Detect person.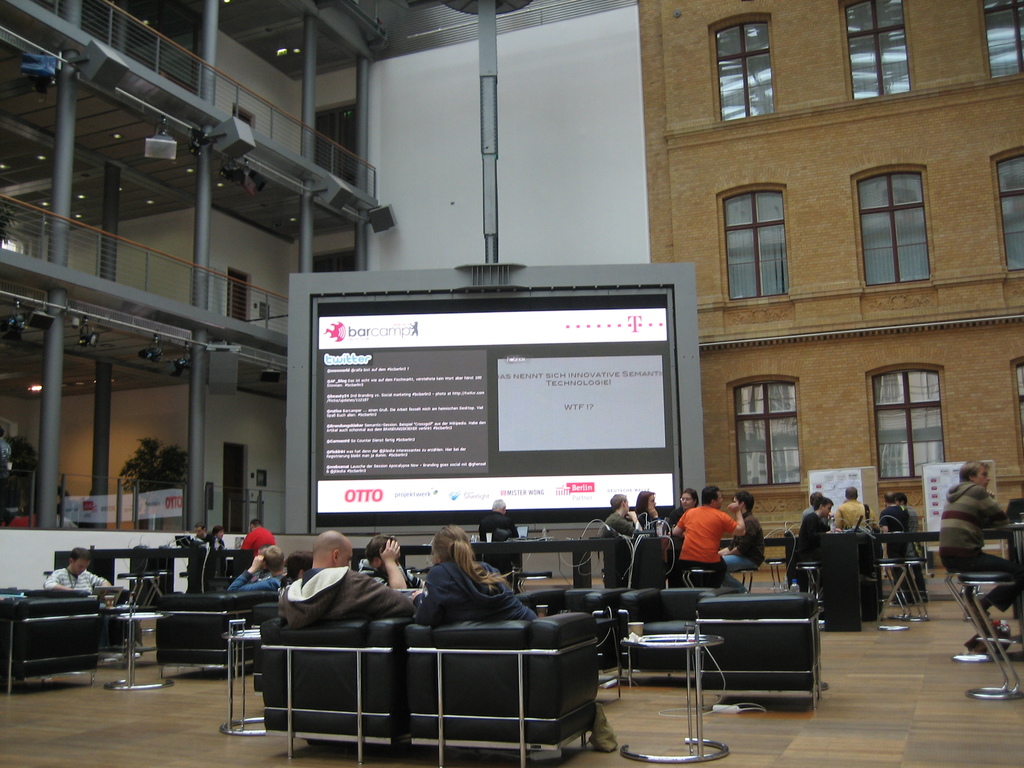
Detected at (x1=793, y1=497, x2=829, y2=565).
